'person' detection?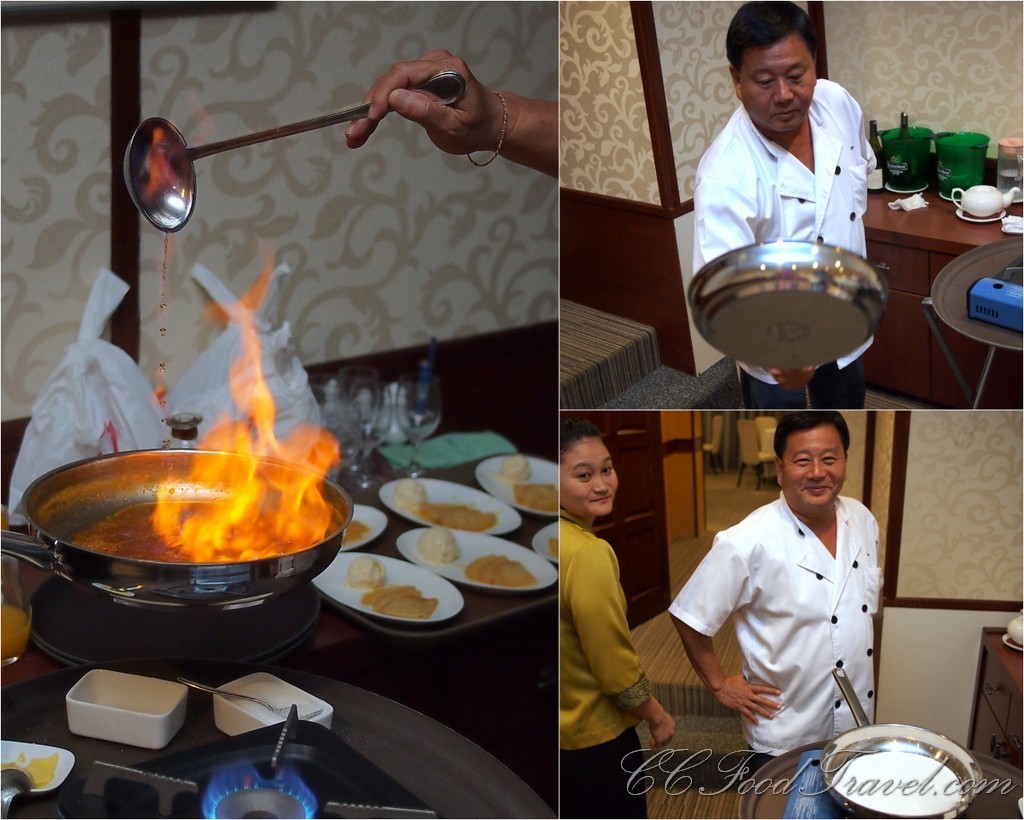
BBox(559, 420, 676, 819)
